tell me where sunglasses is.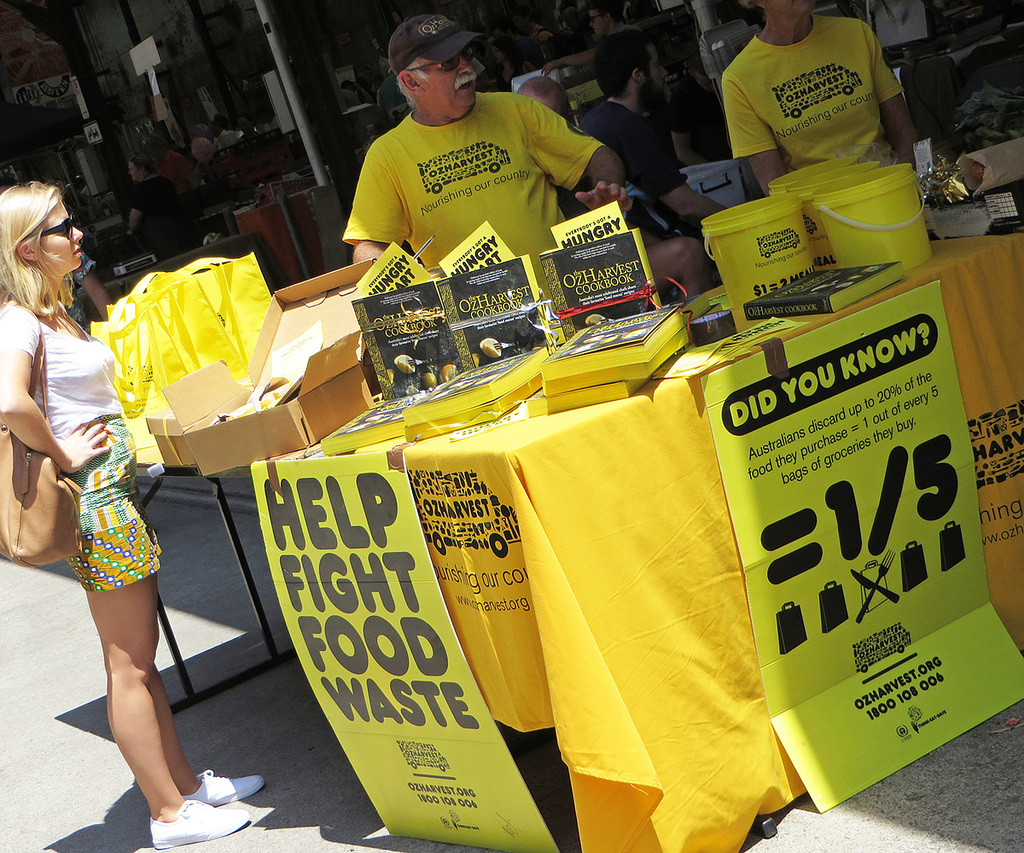
sunglasses is at BBox(408, 48, 476, 71).
